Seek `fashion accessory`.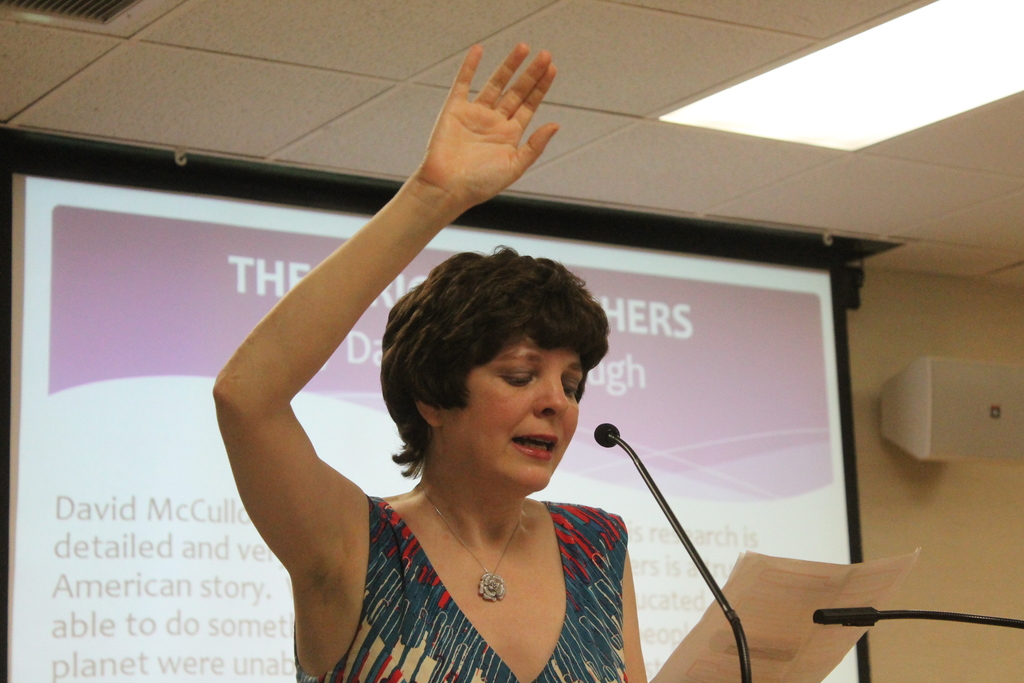
rect(420, 481, 524, 604).
